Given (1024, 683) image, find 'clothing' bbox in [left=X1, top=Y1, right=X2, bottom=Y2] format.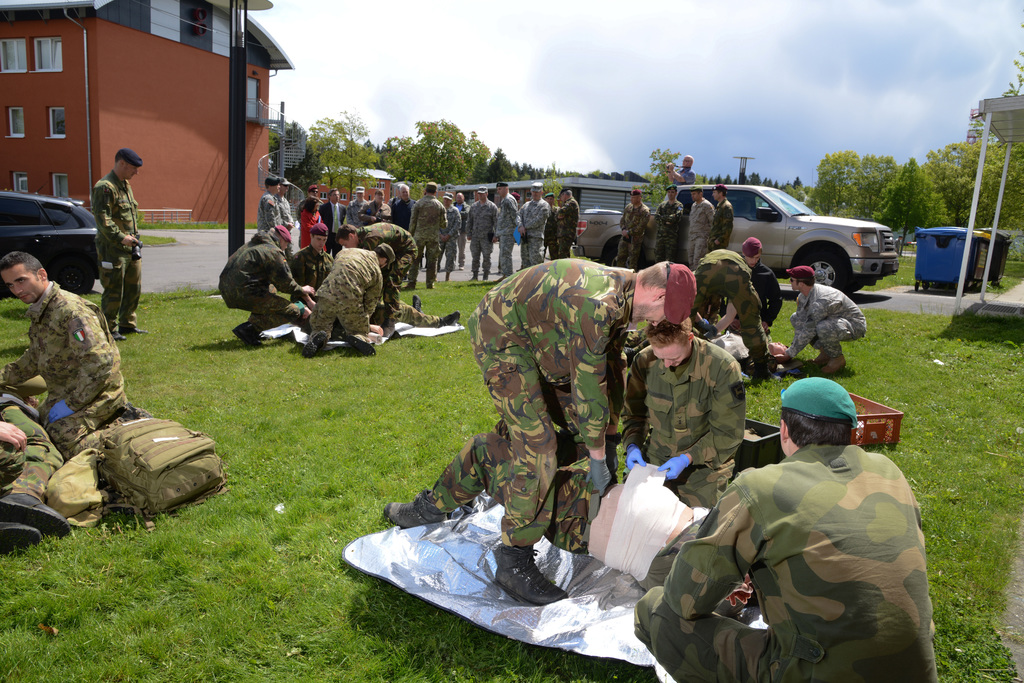
[left=785, top=286, right=874, bottom=348].
